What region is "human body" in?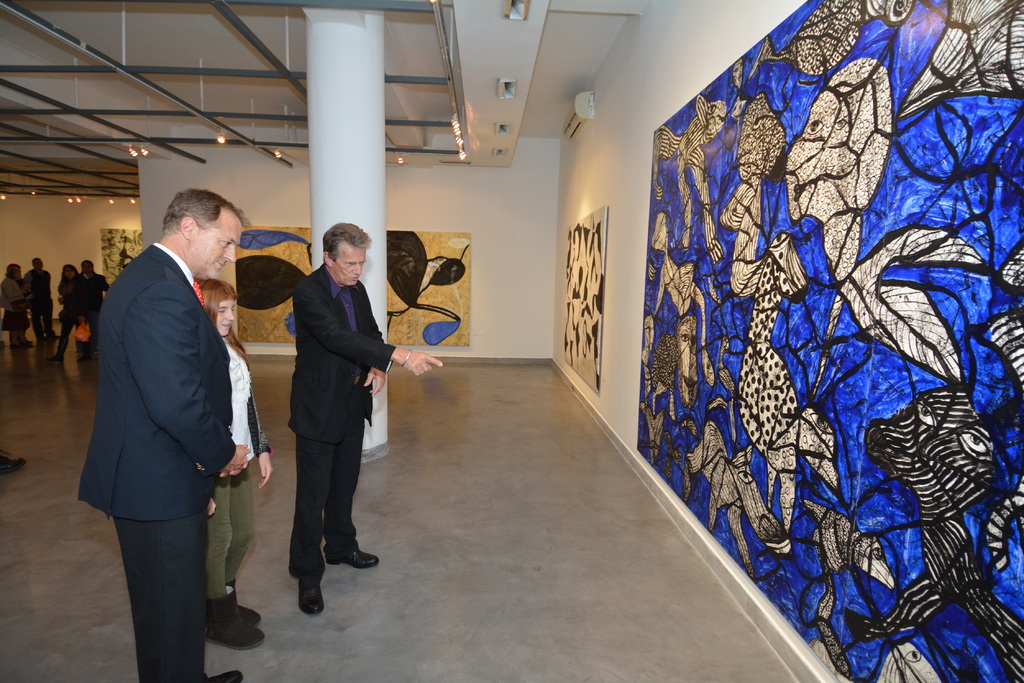
<region>71, 258, 114, 364</region>.
